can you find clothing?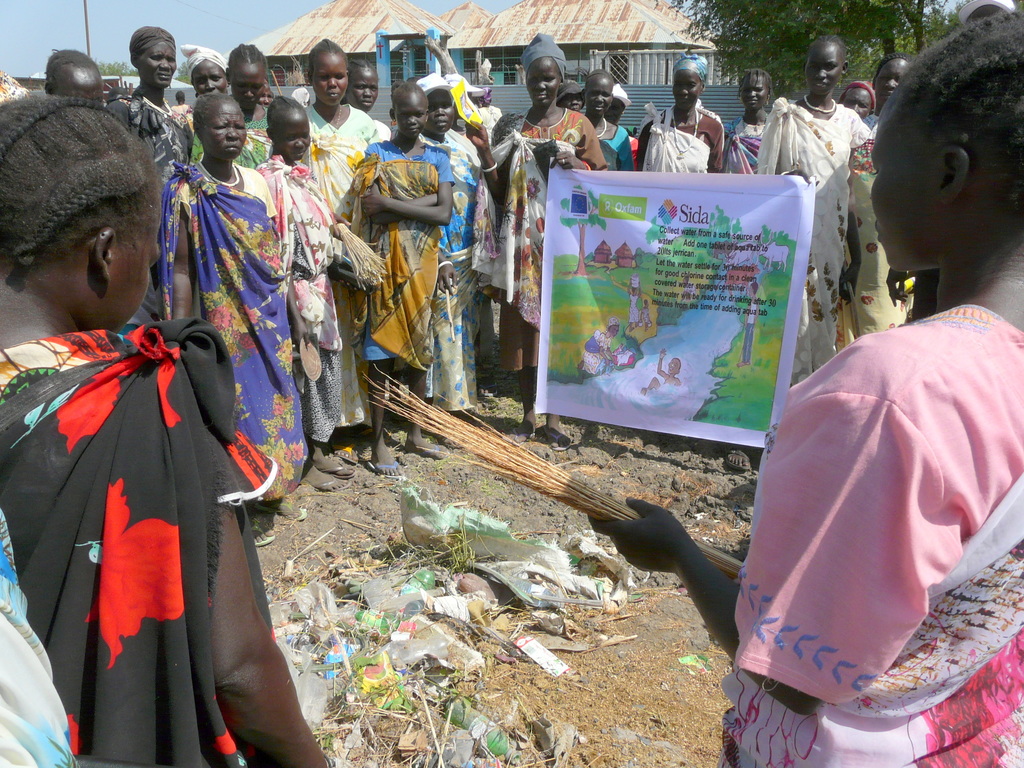
Yes, bounding box: {"x1": 836, "y1": 111, "x2": 915, "y2": 352}.
